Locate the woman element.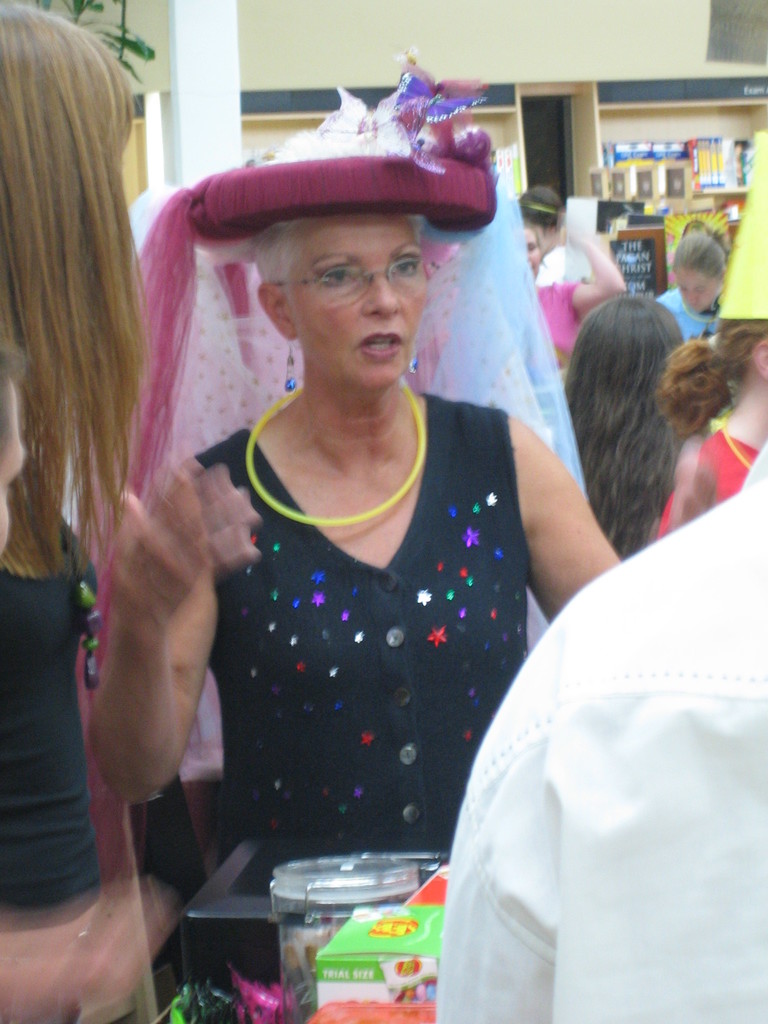
Element bbox: x1=566 y1=294 x2=678 y2=554.
